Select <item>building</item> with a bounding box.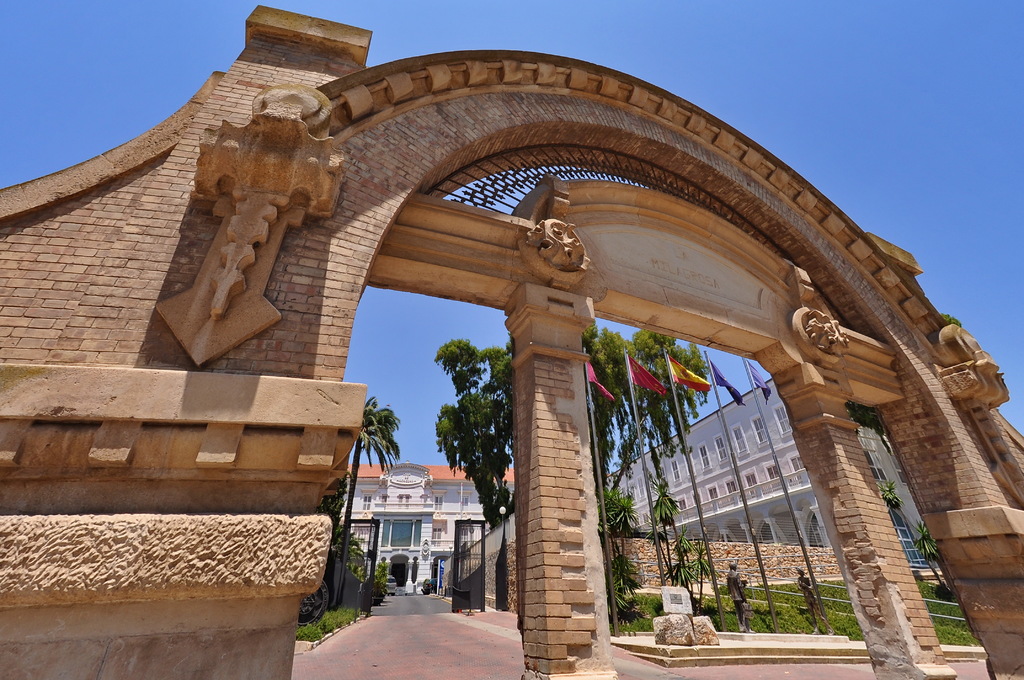
323:466:506:599.
